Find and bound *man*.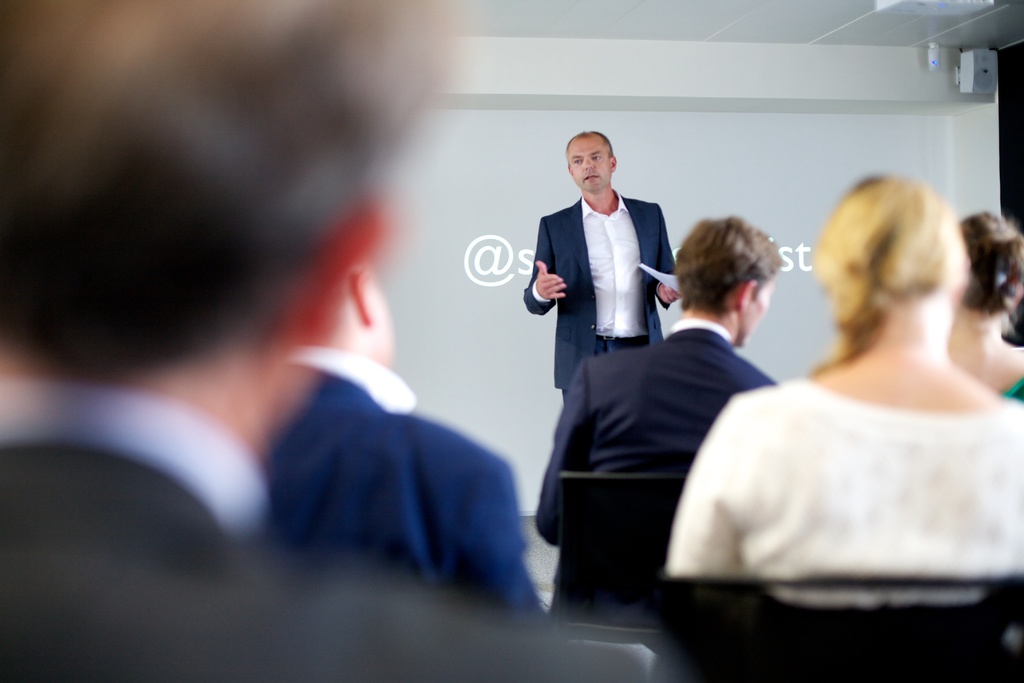
Bound: select_region(525, 130, 682, 397).
